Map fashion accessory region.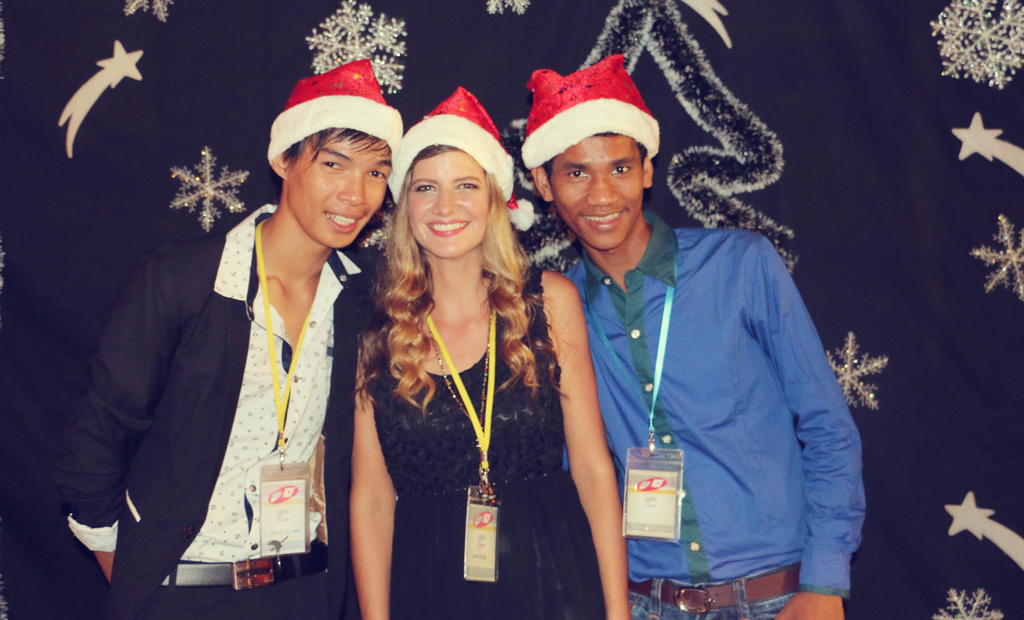
Mapped to detection(431, 304, 498, 465).
